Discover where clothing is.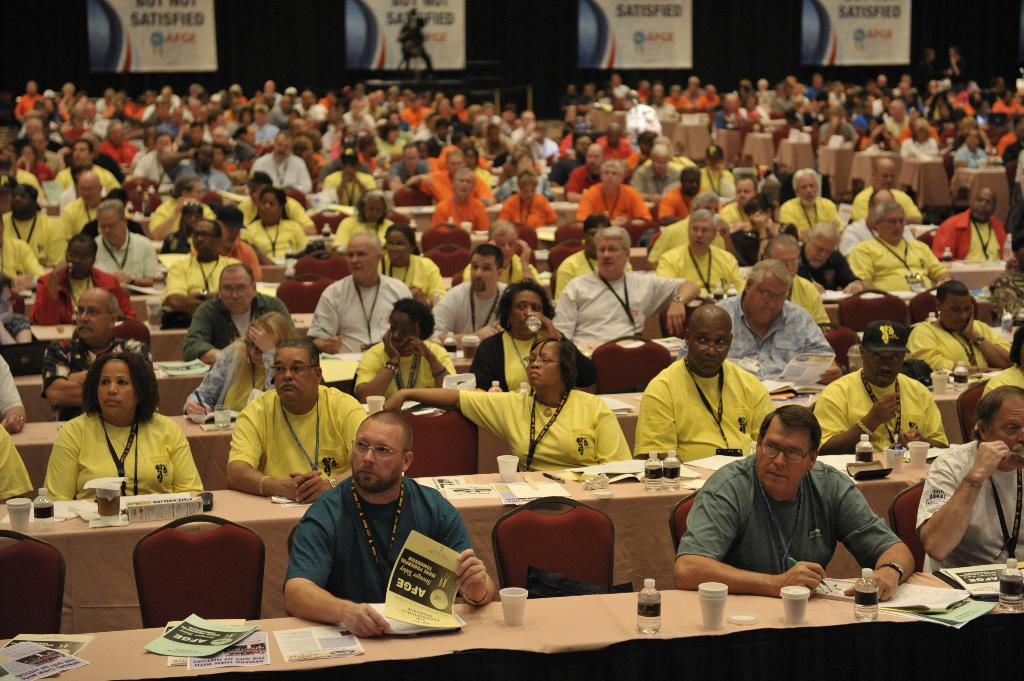
Discovered at 193,337,277,412.
